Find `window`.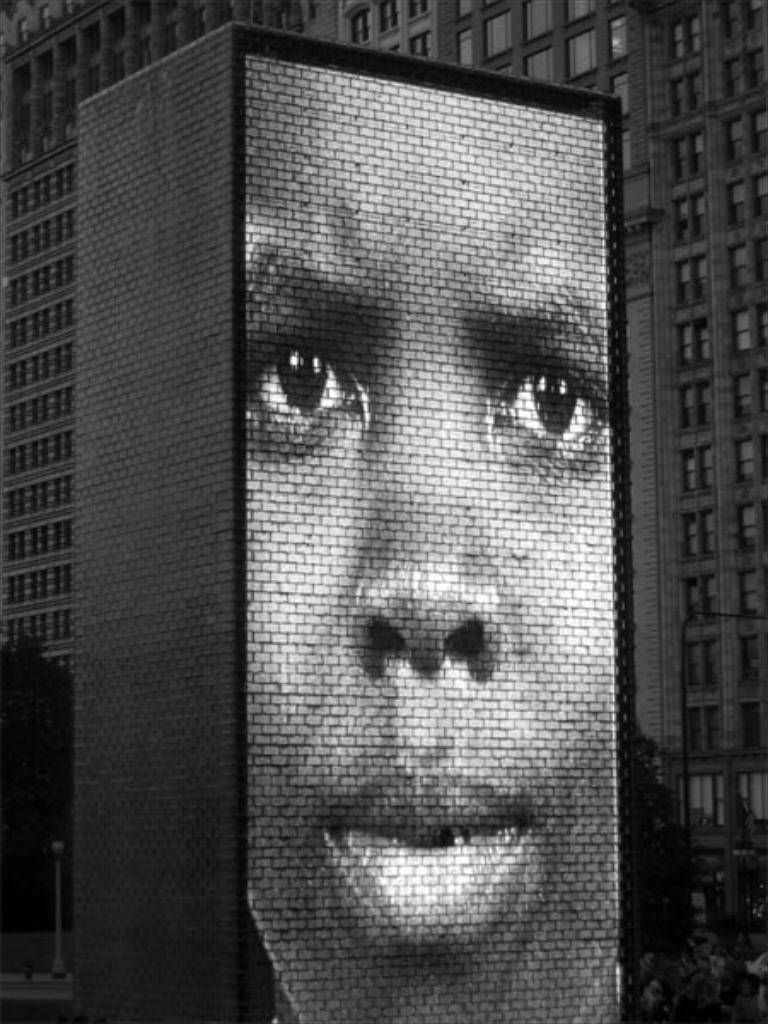
{"x1": 667, "y1": 623, "x2": 724, "y2": 698}.
